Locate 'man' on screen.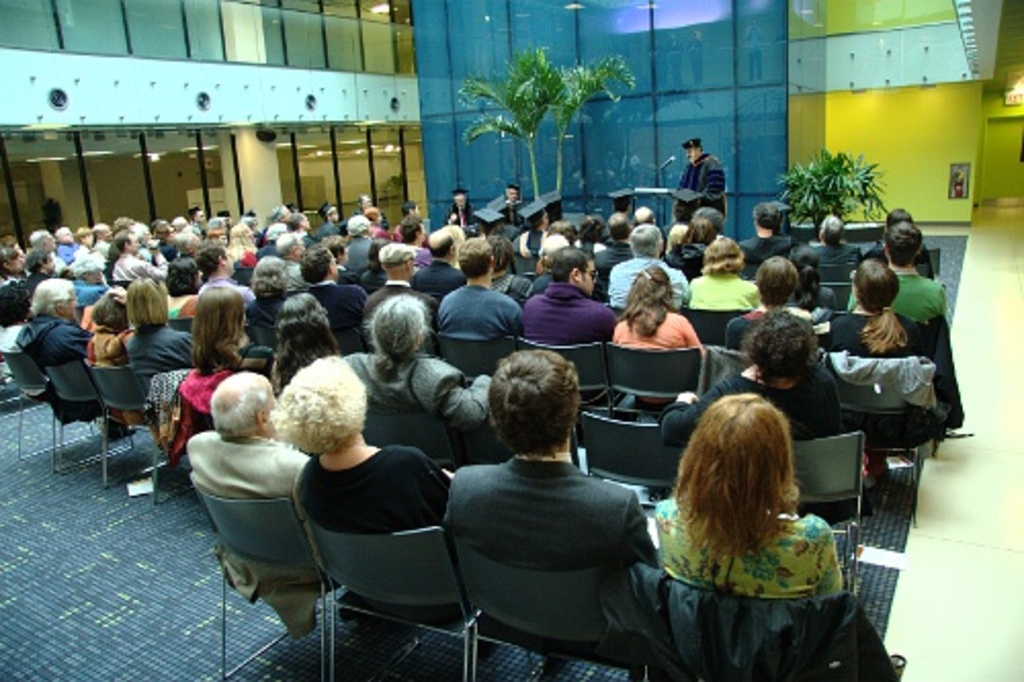
On screen at x1=840 y1=215 x2=940 y2=336.
